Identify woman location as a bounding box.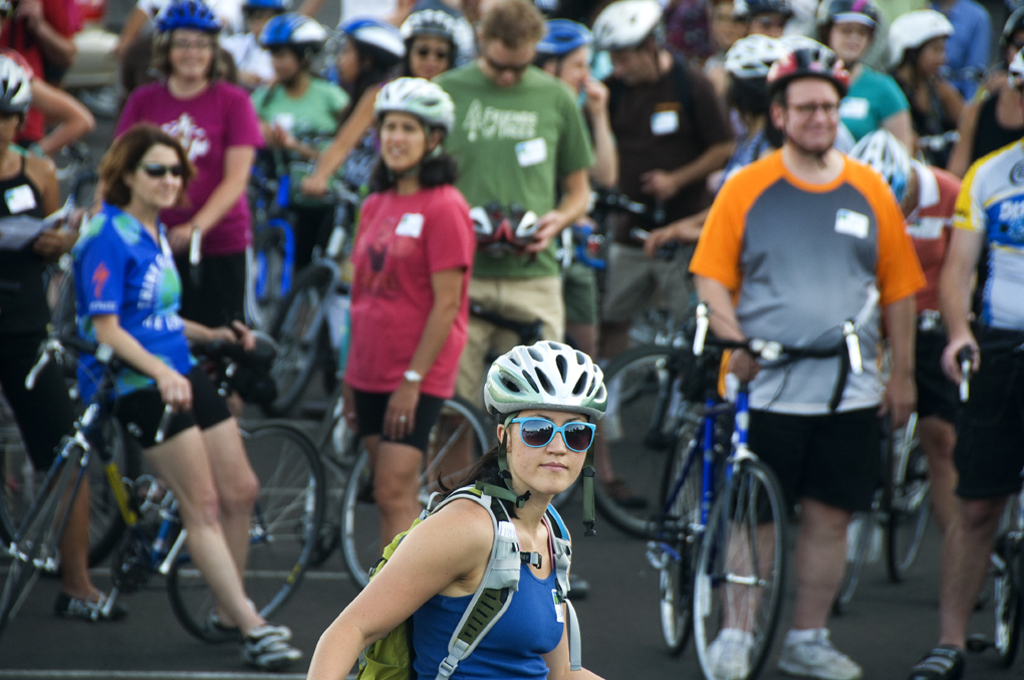
select_region(341, 76, 481, 555).
